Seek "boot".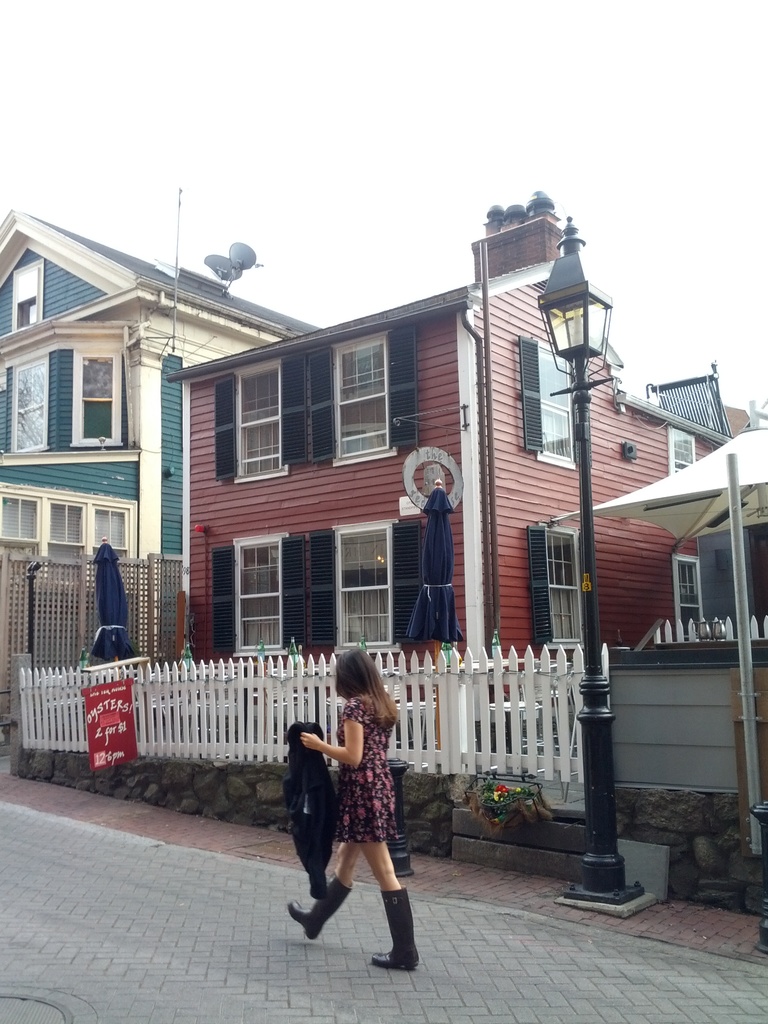
region(287, 868, 353, 934).
